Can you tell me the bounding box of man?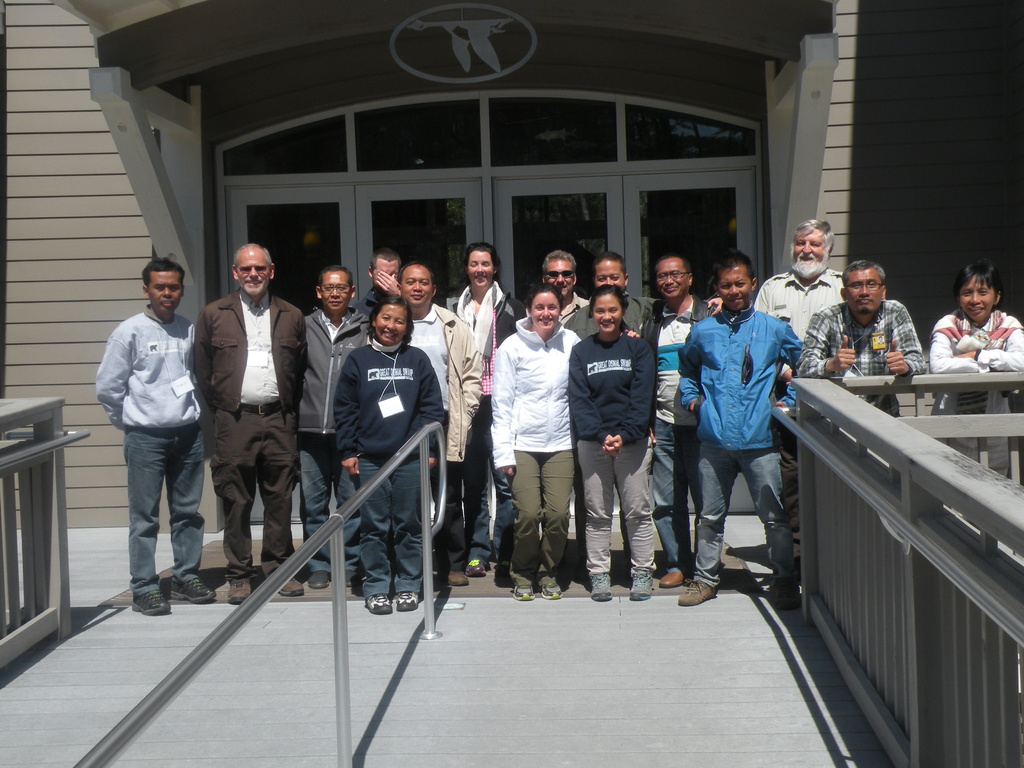
355 249 406 319.
